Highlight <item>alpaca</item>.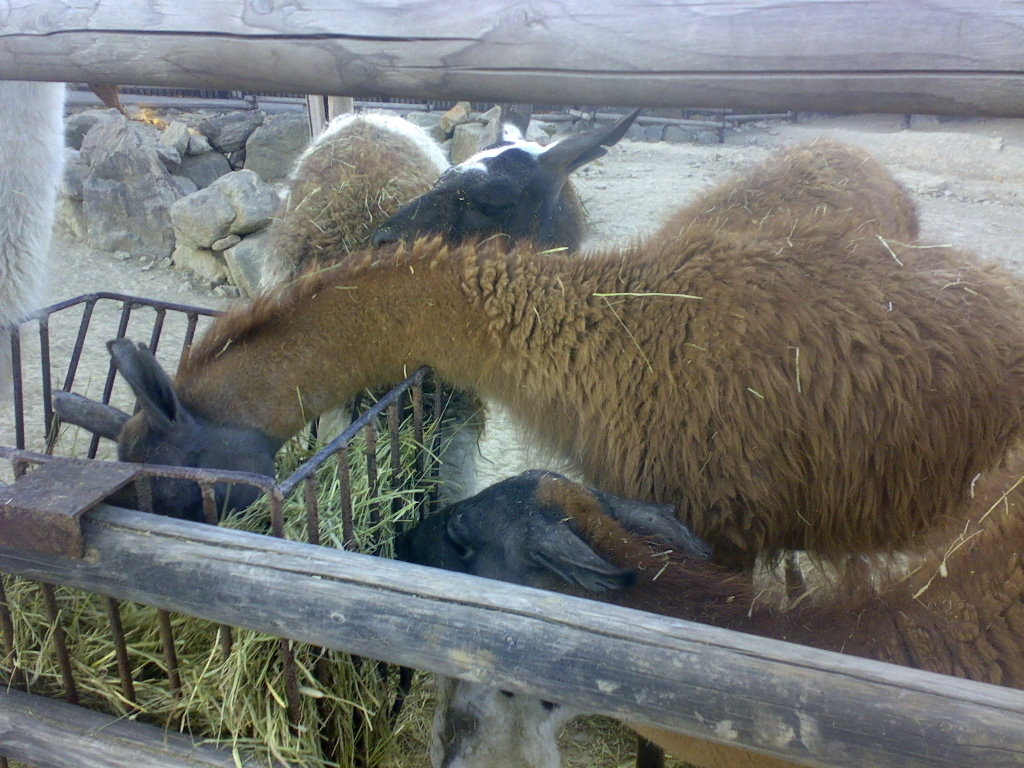
Highlighted region: [369, 107, 921, 602].
